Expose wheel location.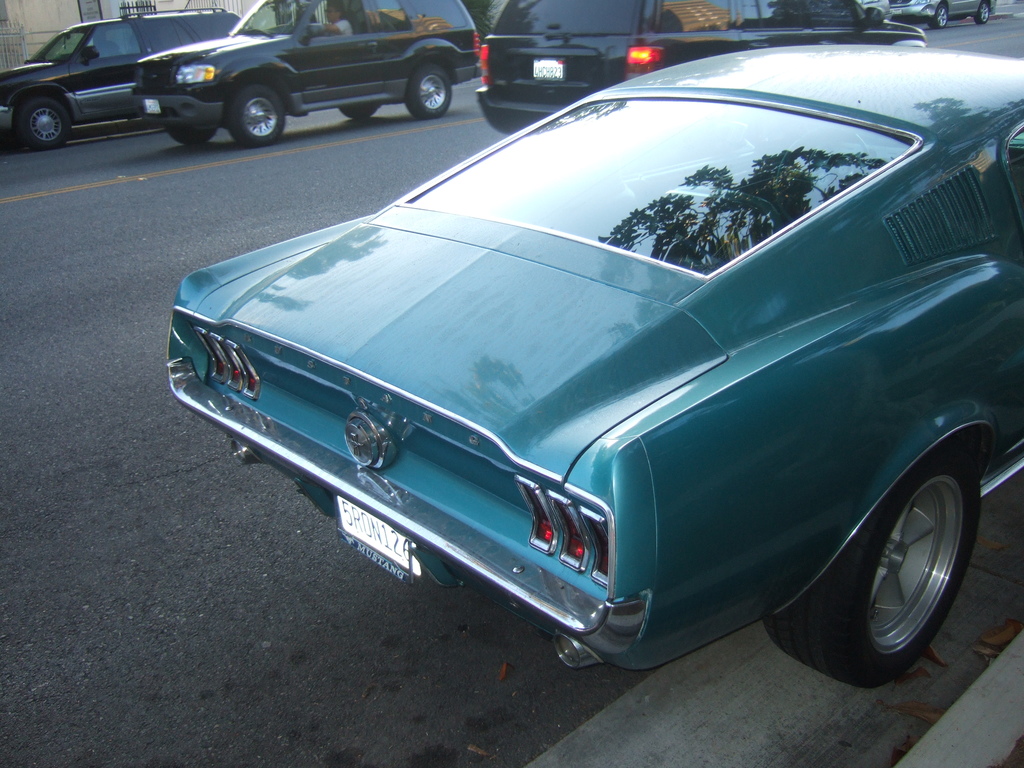
Exposed at {"x1": 166, "y1": 124, "x2": 215, "y2": 140}.
